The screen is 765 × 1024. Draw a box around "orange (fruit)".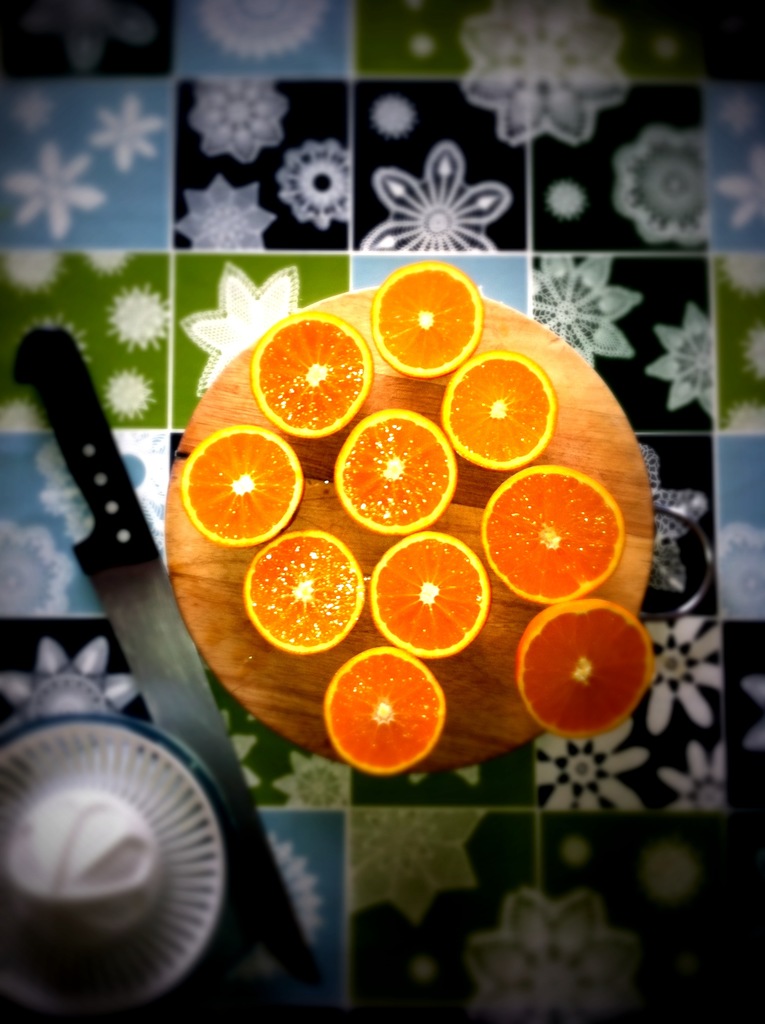
x1=253, y1=311, x2=369, y2=445.
